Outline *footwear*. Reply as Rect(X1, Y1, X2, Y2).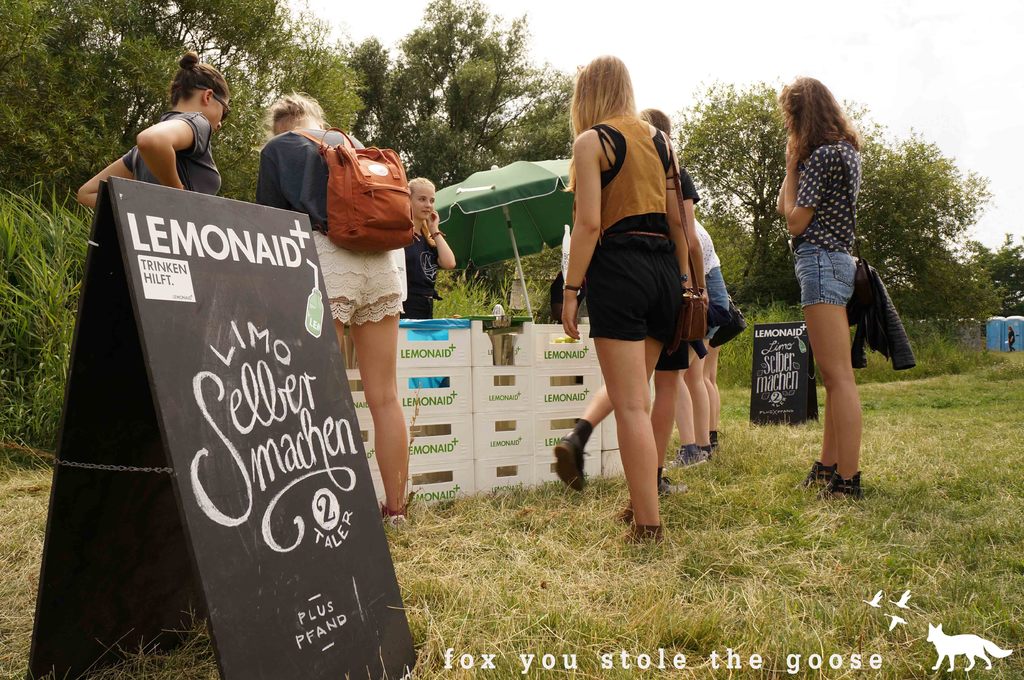
Rect(623, 518, 661, 558).
